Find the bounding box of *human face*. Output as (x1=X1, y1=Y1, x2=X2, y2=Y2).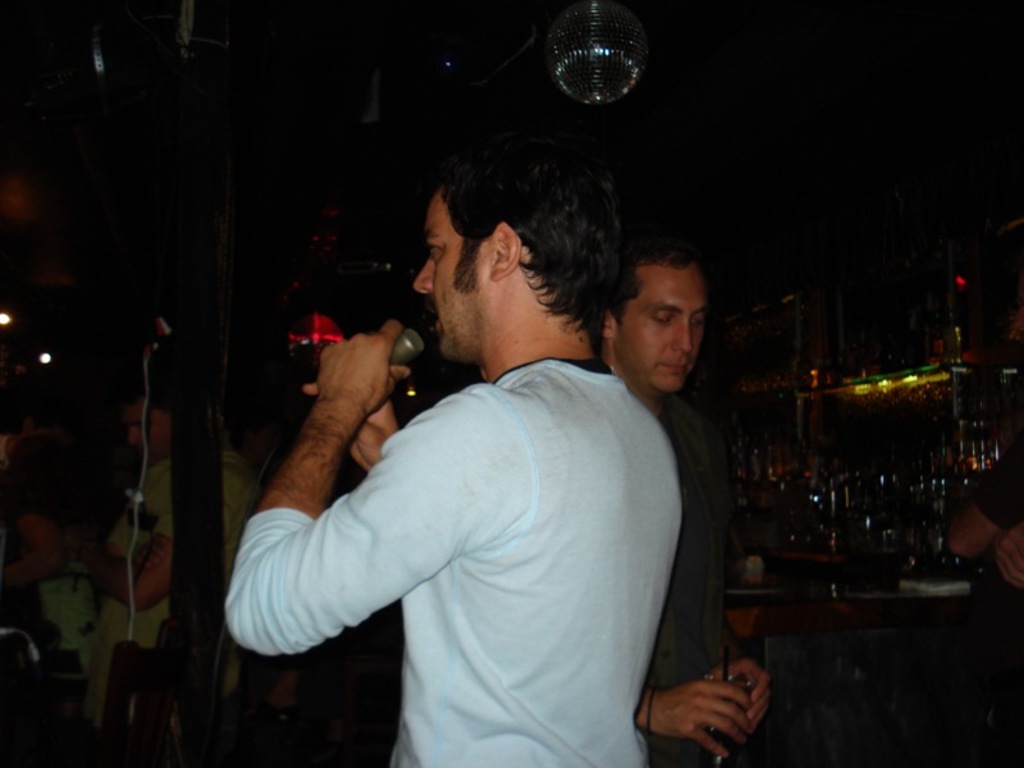
(x1=119, y1=396, x2=168, y2=467).
